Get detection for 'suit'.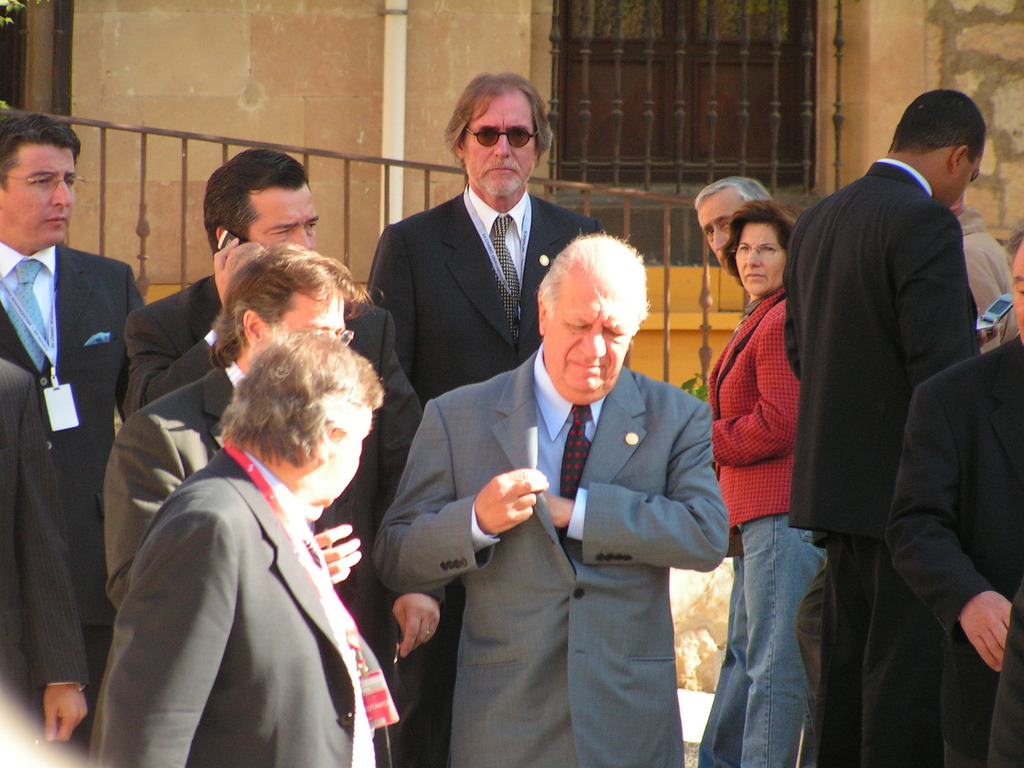
Detection: BBox(90, 449, 377, 767).
